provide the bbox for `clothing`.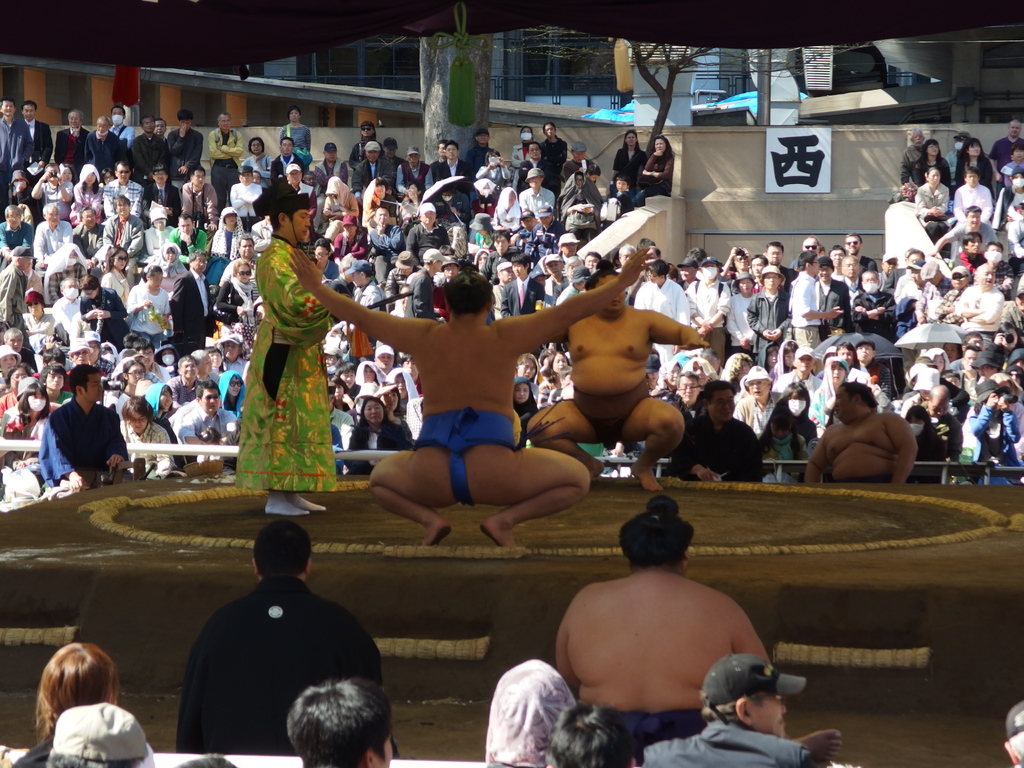
(left=948, top=182, right=995, bottom=229).
